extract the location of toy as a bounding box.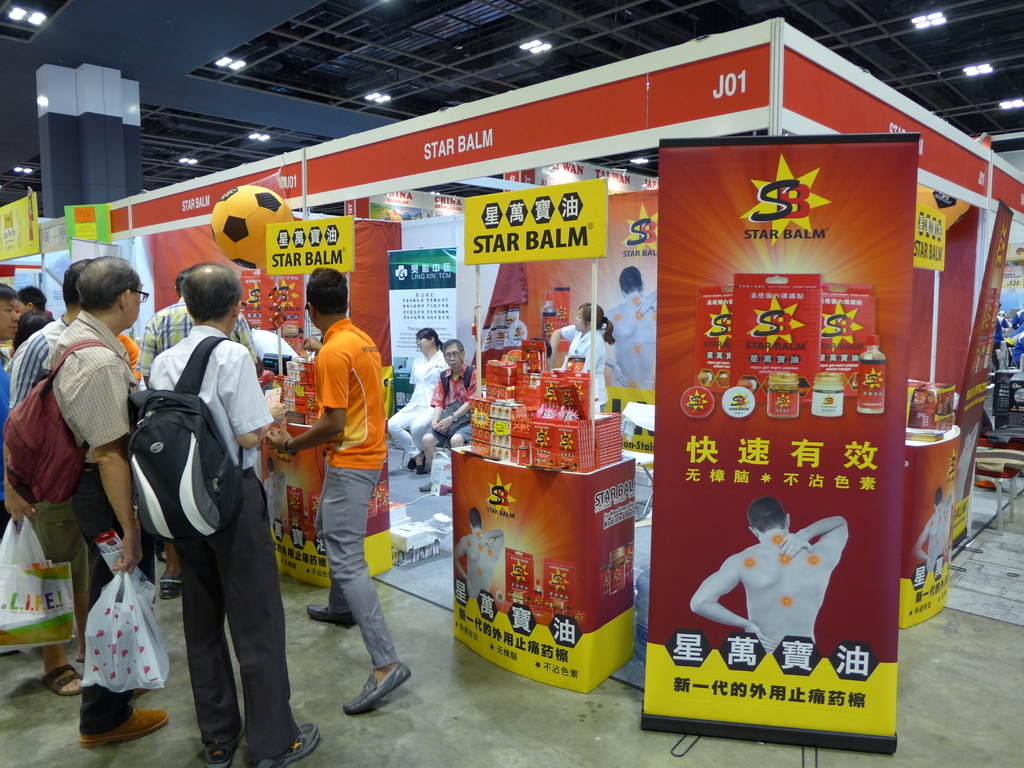
select_region(996, 310, 1007, 317).
